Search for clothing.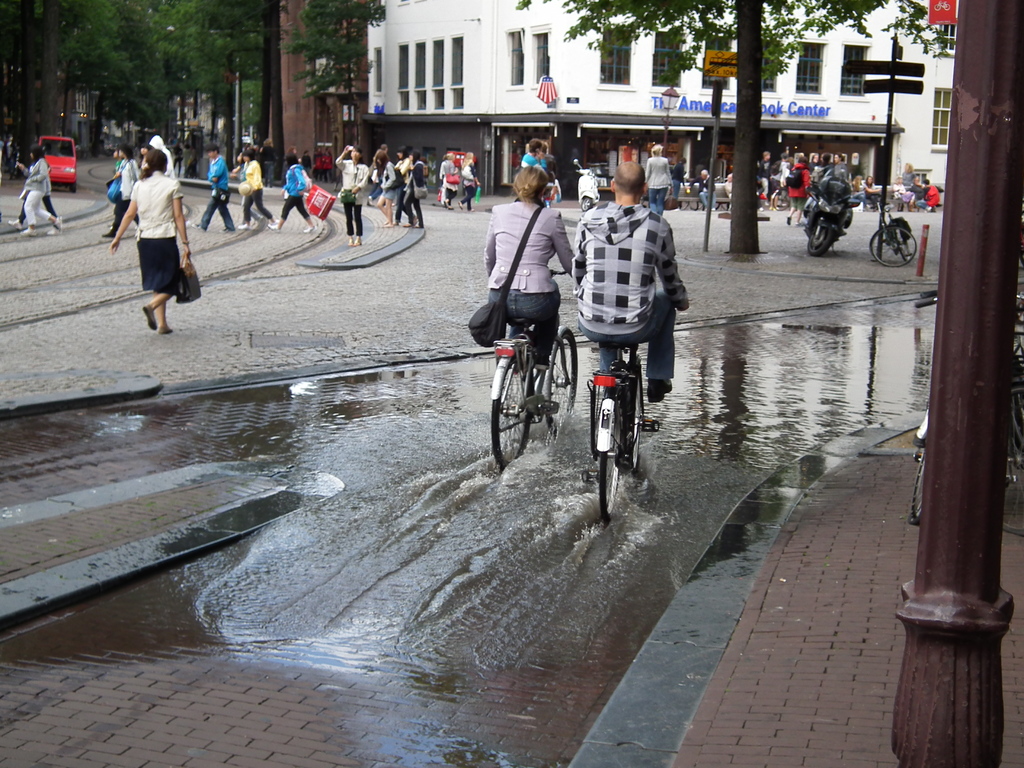
Found at {"left": 334, "top": 156, "right": 369, "bottom": 236}.
